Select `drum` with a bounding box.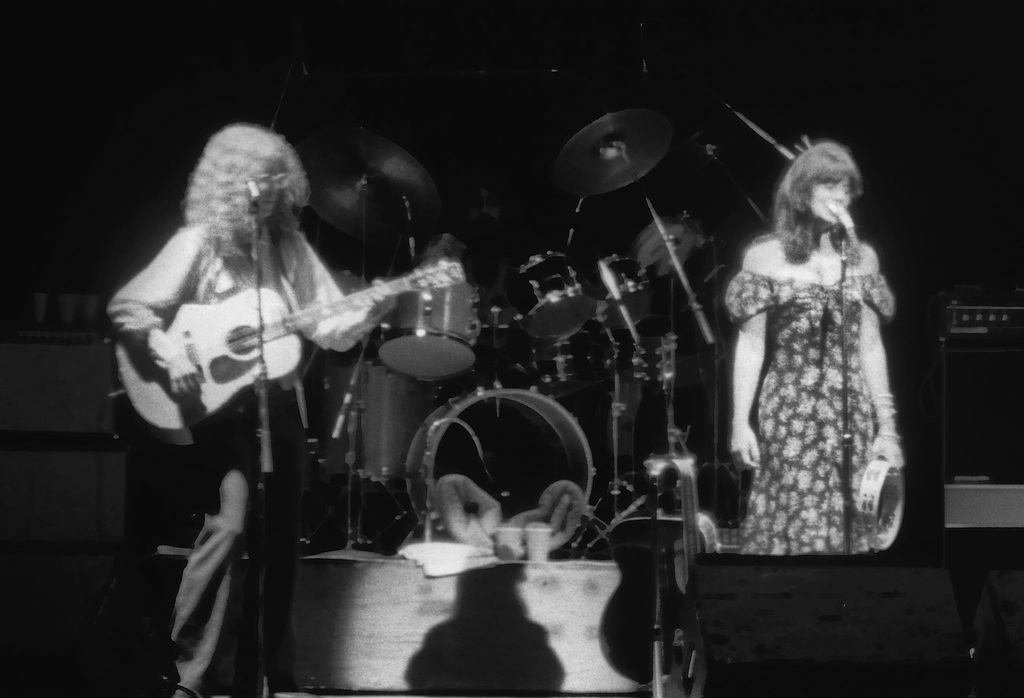
{"left": 507, "top": 252, "right": 595, "bottom": 344}.
